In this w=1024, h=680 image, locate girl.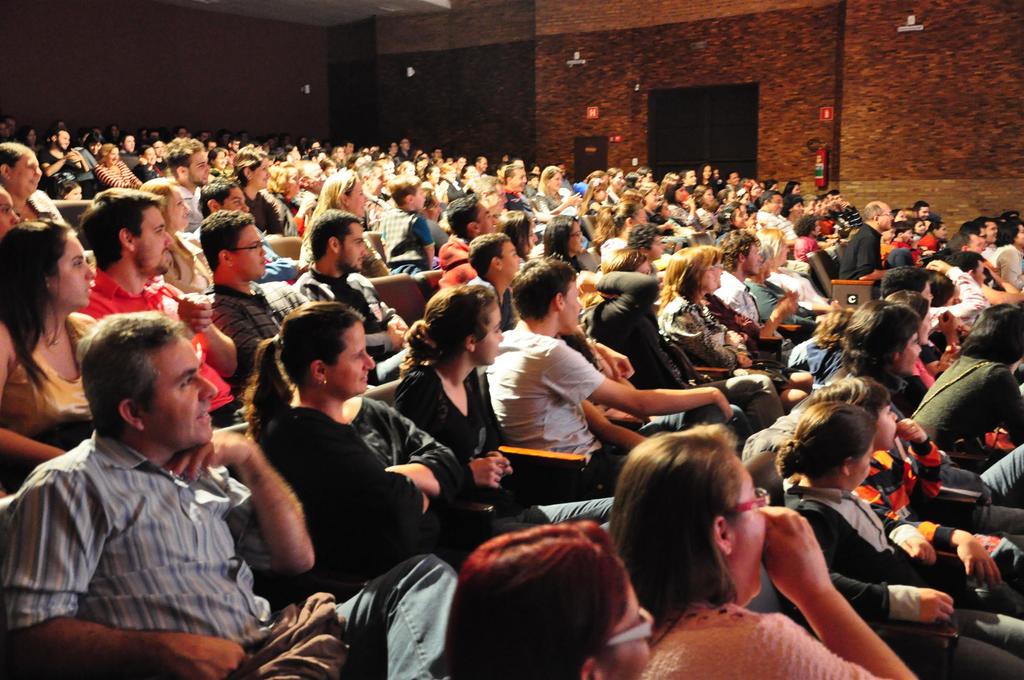
Bounding box: 390 282 616 550.
